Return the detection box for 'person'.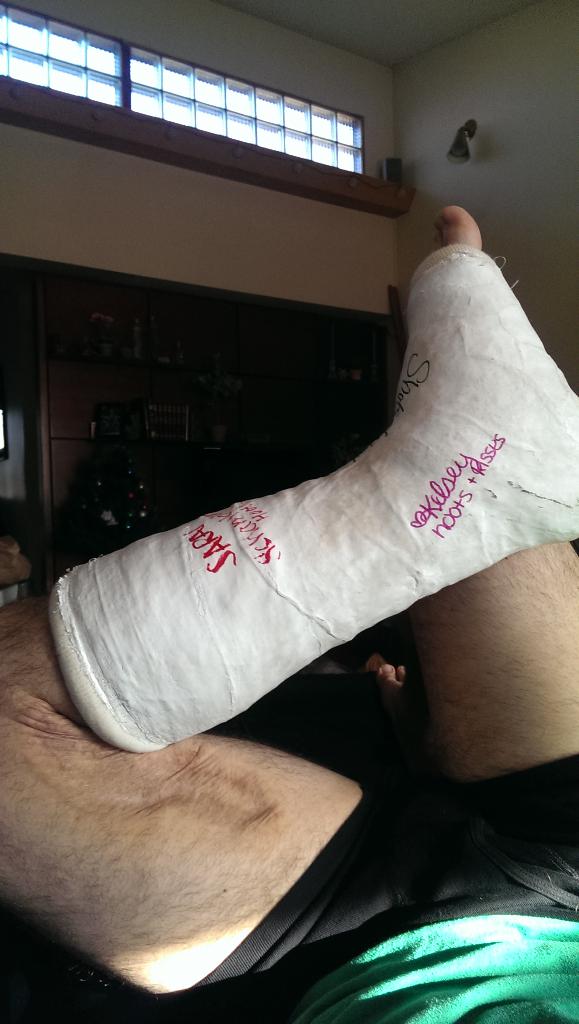
0,200,578,1023.
